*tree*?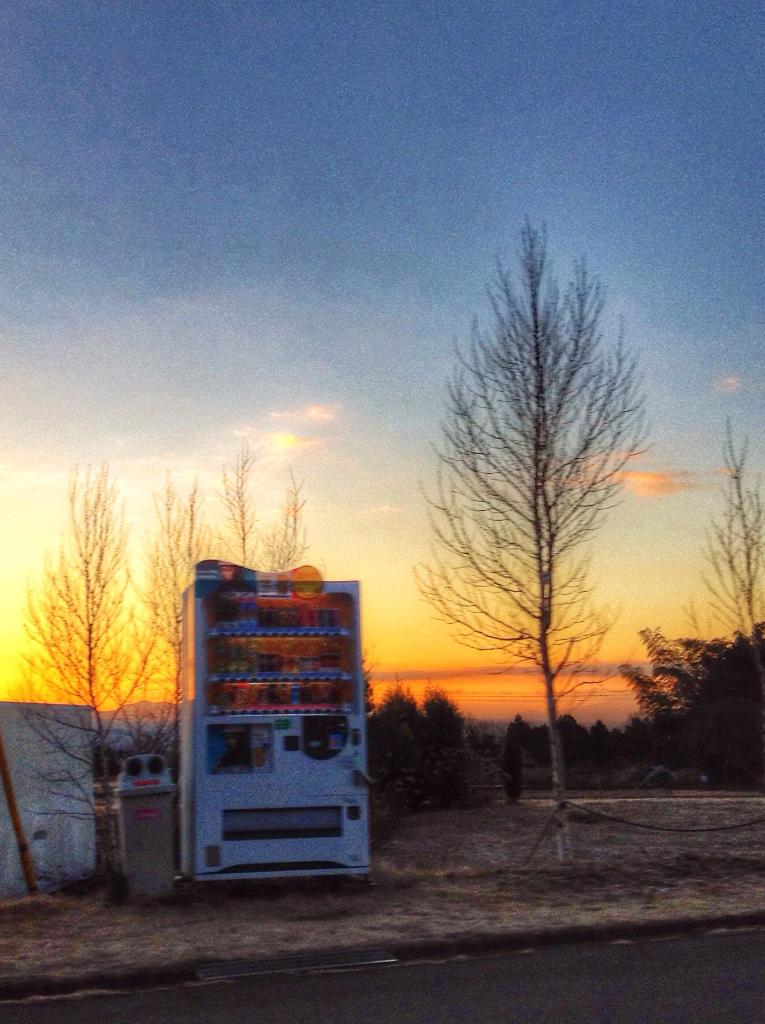
l=696, t=405, r=764, b=652
